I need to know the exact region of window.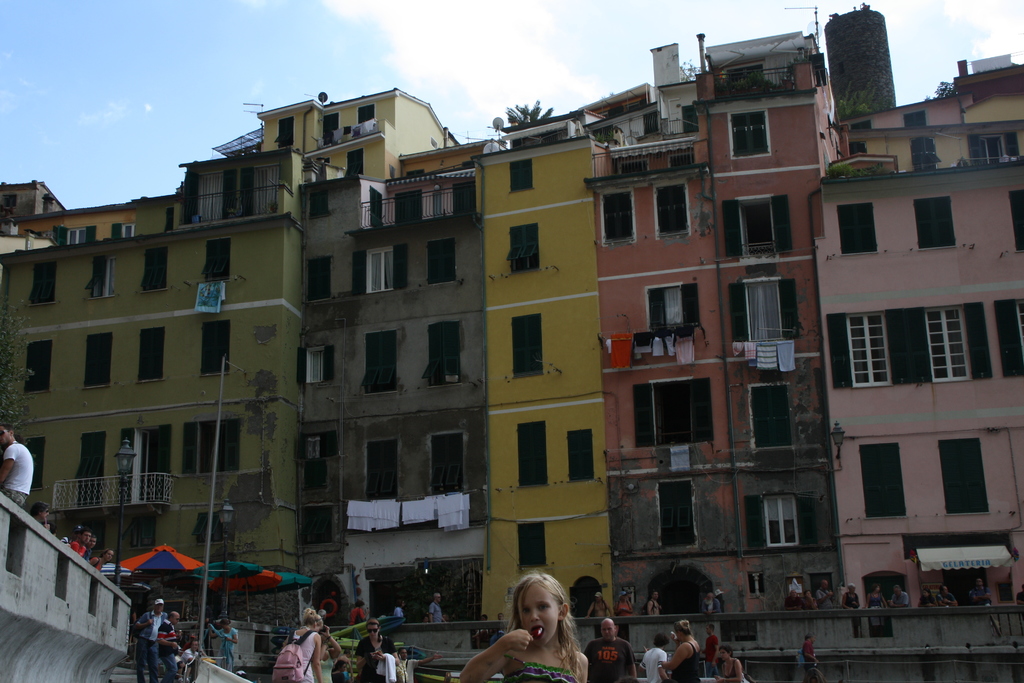
Region: BBox(31, 256, 57, 315).
